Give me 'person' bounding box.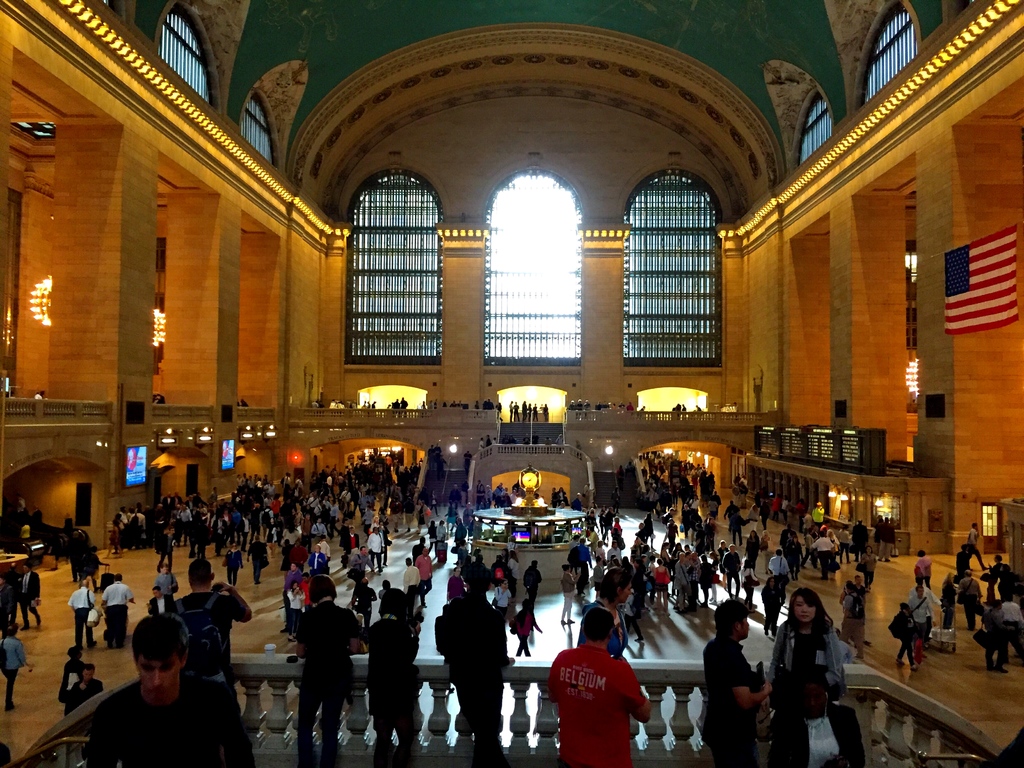
{"left": 701, "top": 471, "right": 715, "bottom": 494}.
